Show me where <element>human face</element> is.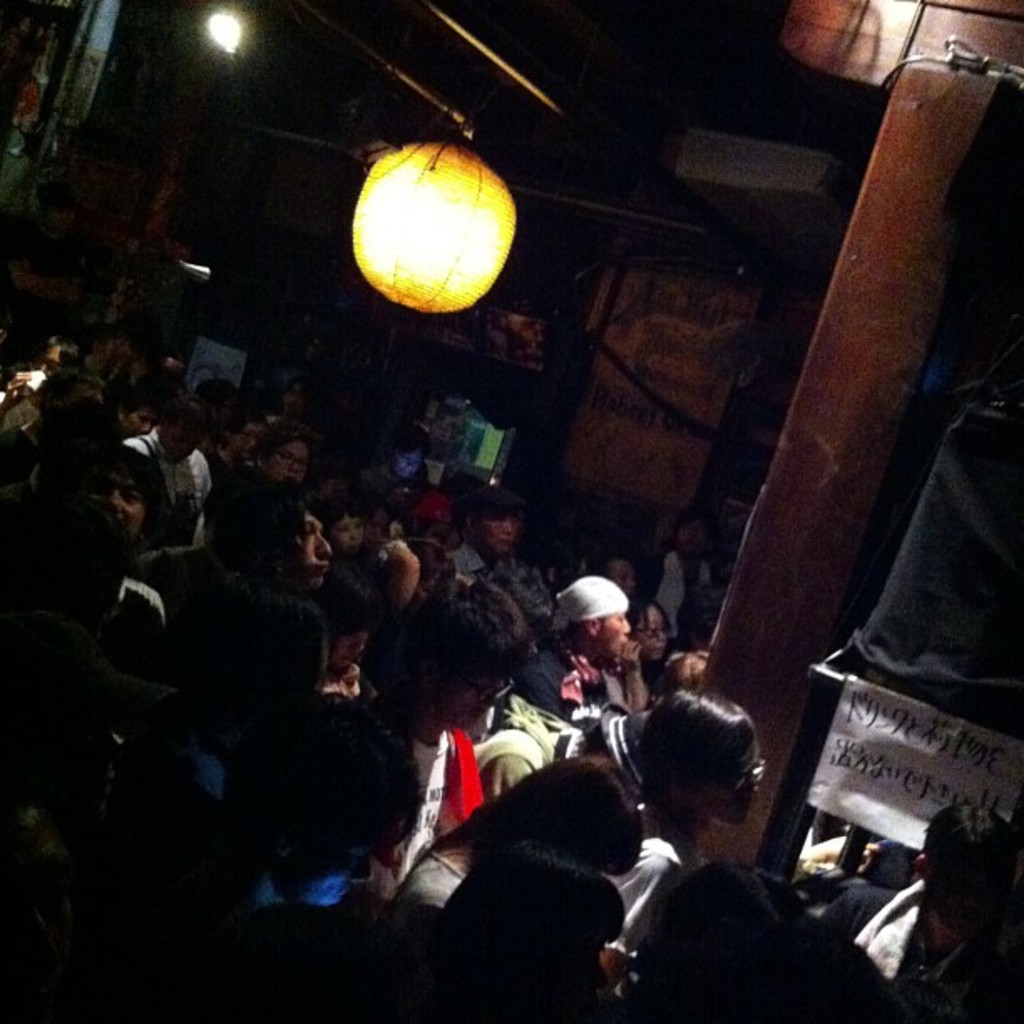
<element>human face</element> is at <region>452, 679, 504, 735</region>.
